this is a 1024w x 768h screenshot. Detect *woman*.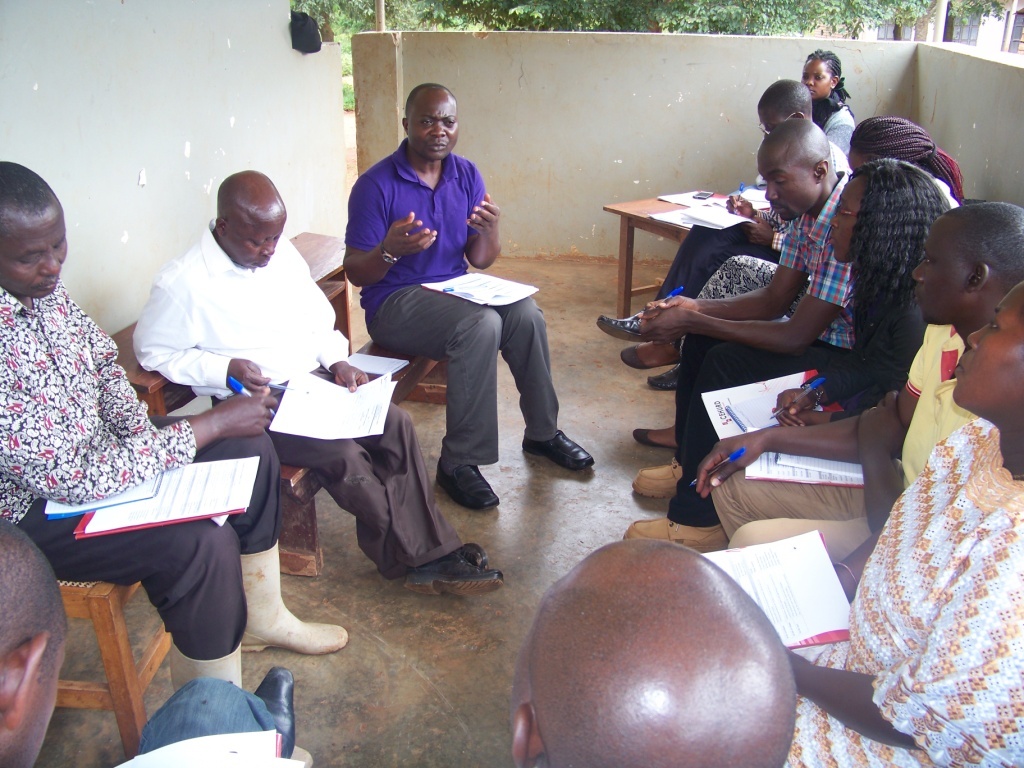
(785, 283, 1023, 767).
